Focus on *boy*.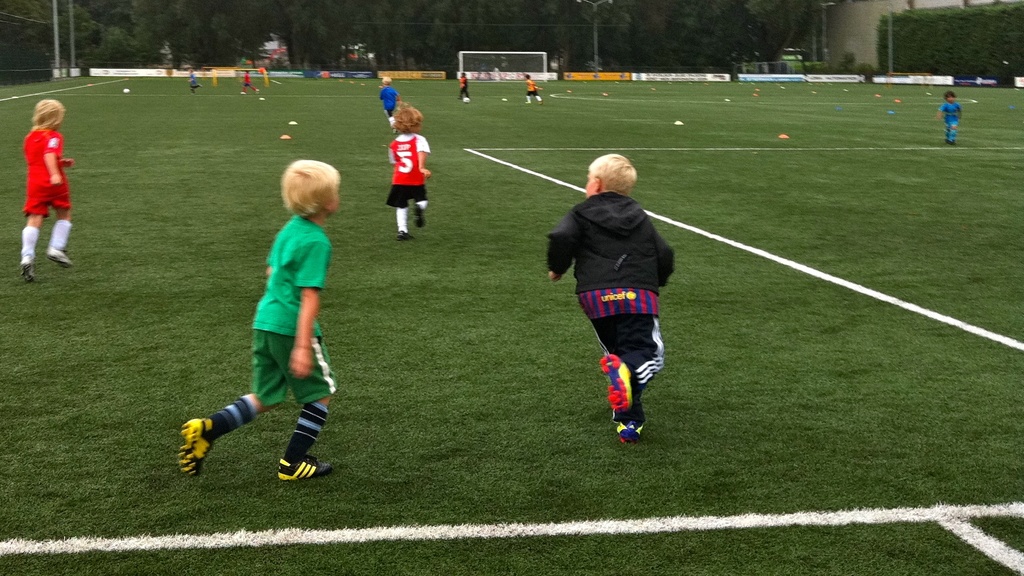
Focused at 172 152 351 490.
